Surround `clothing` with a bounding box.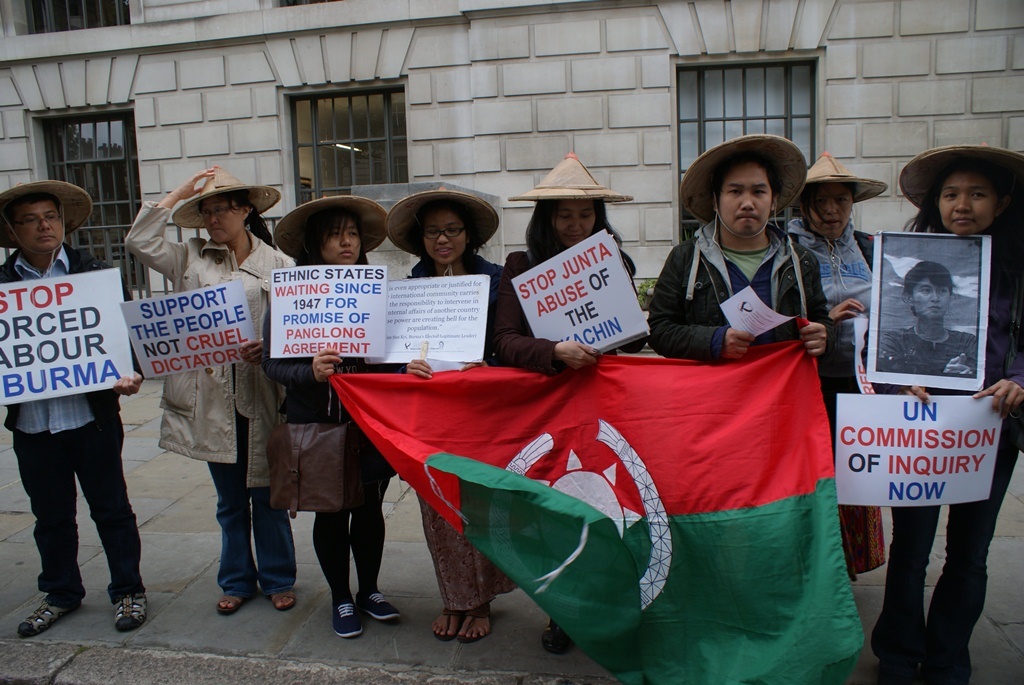
(x1=0, y1=242, x2=169, y2=610).
